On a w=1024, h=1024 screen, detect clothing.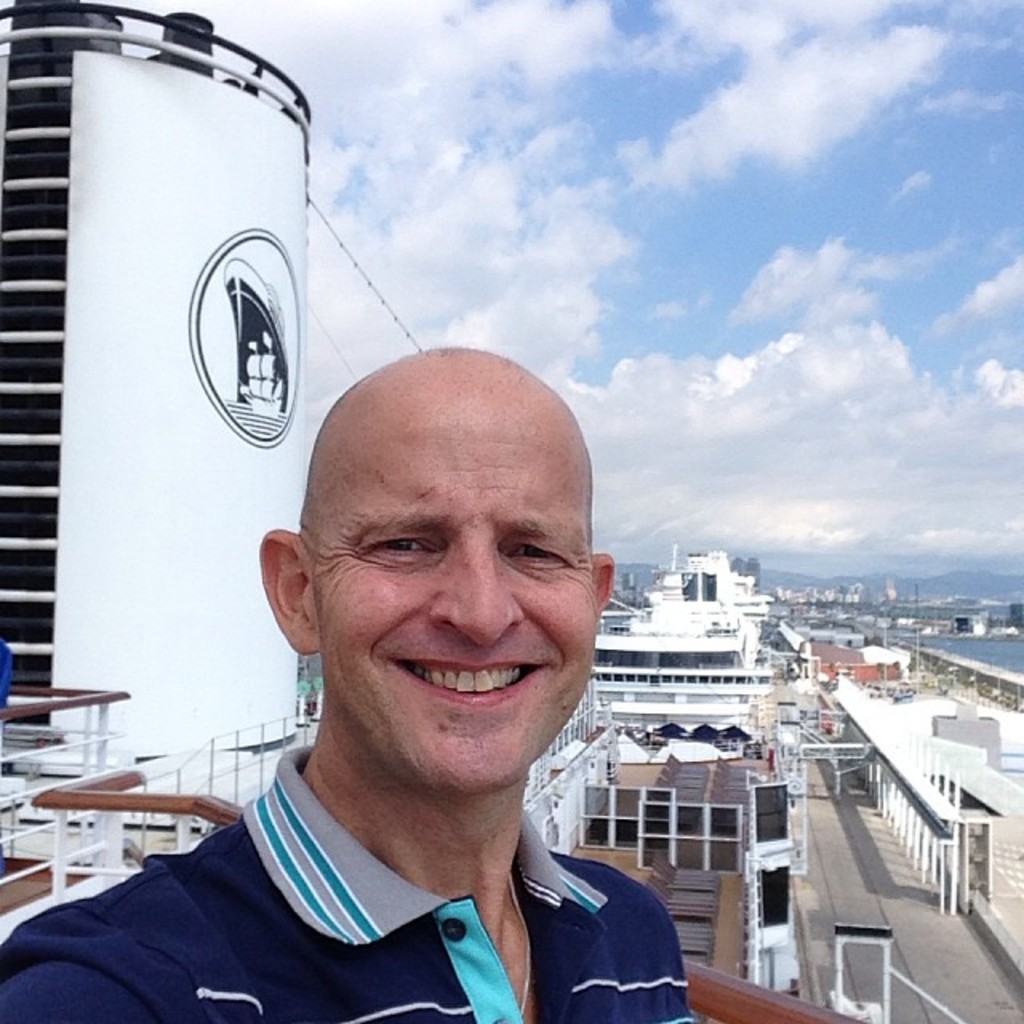
(0, 662, 726, 1023).
